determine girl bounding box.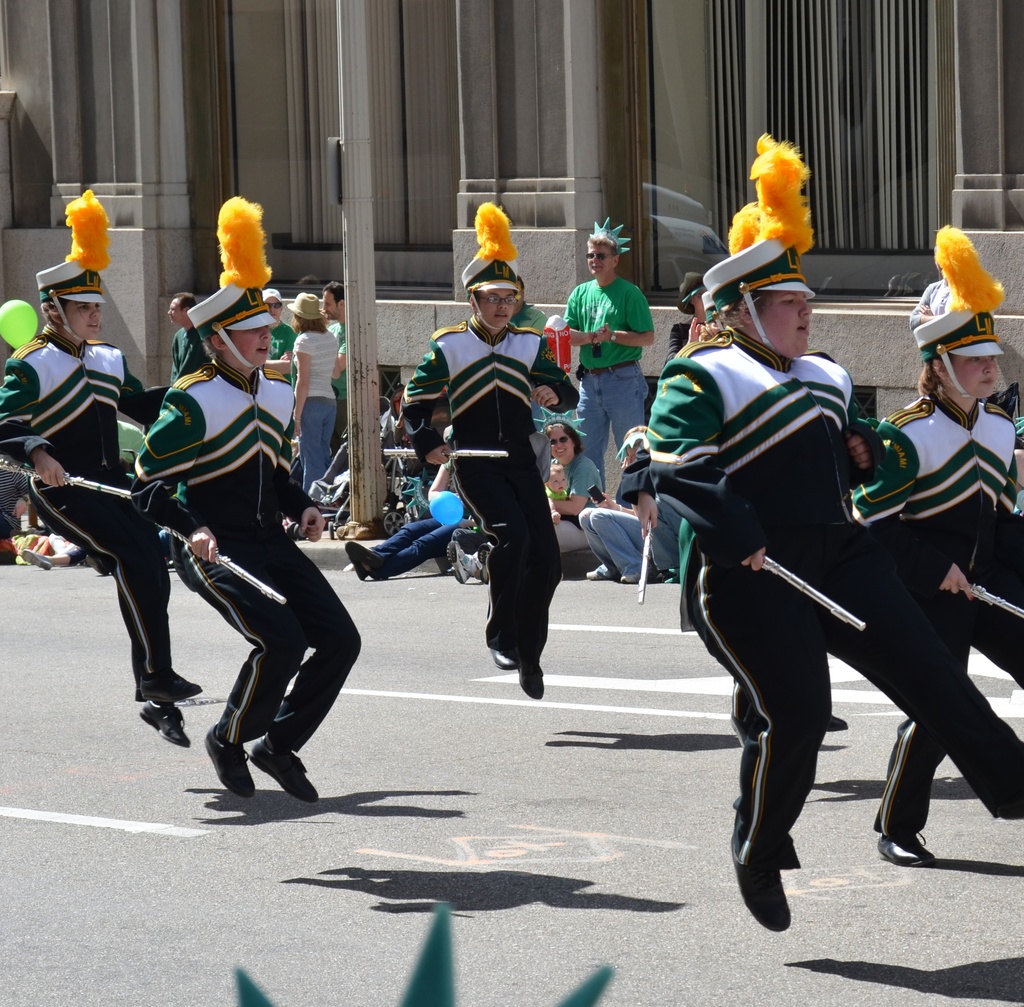
Determined: [0, 185, 204, 748].
